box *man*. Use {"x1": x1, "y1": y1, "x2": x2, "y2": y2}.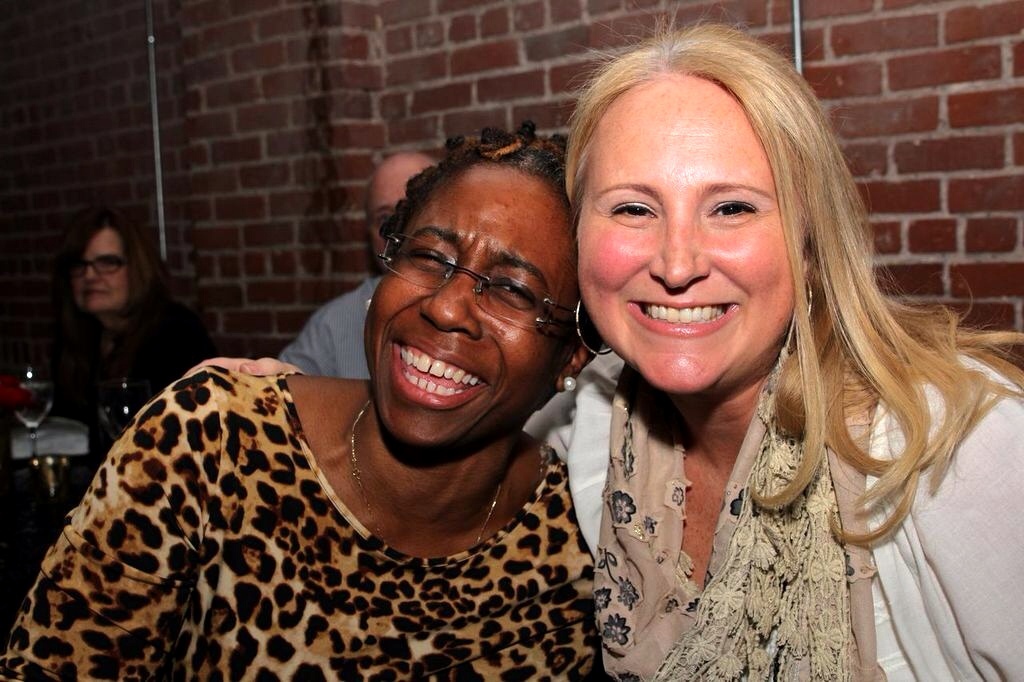
{"x1": 278, "y1": 145, "x2": 440, "y2": 379}.
